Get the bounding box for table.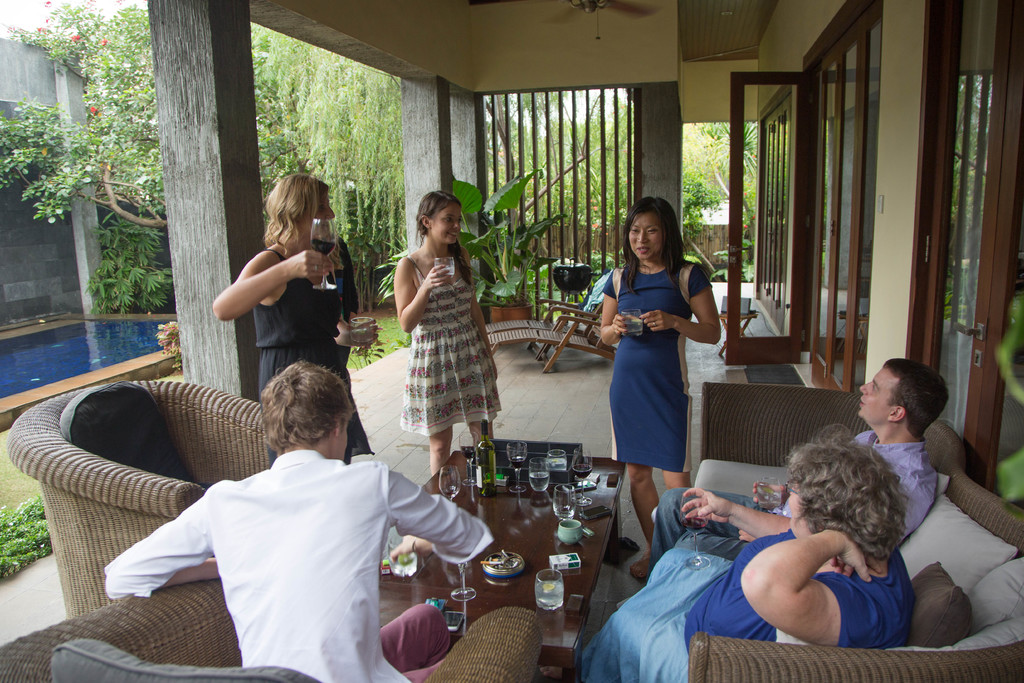
bbox=[364, 432, 684, 681].
